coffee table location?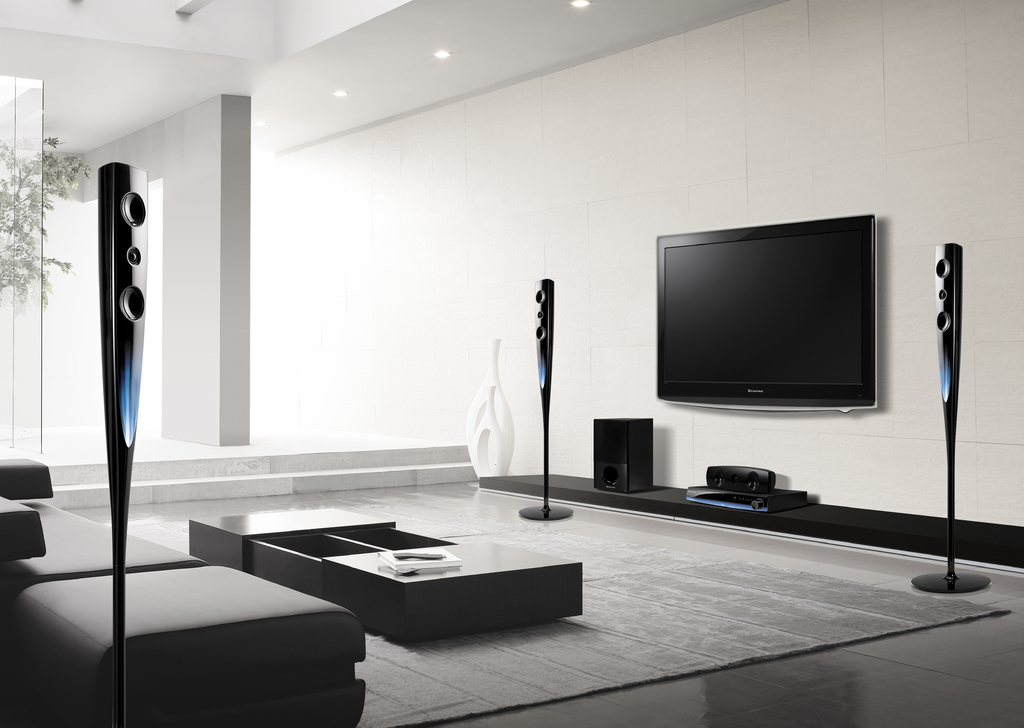
242/501/614/632
